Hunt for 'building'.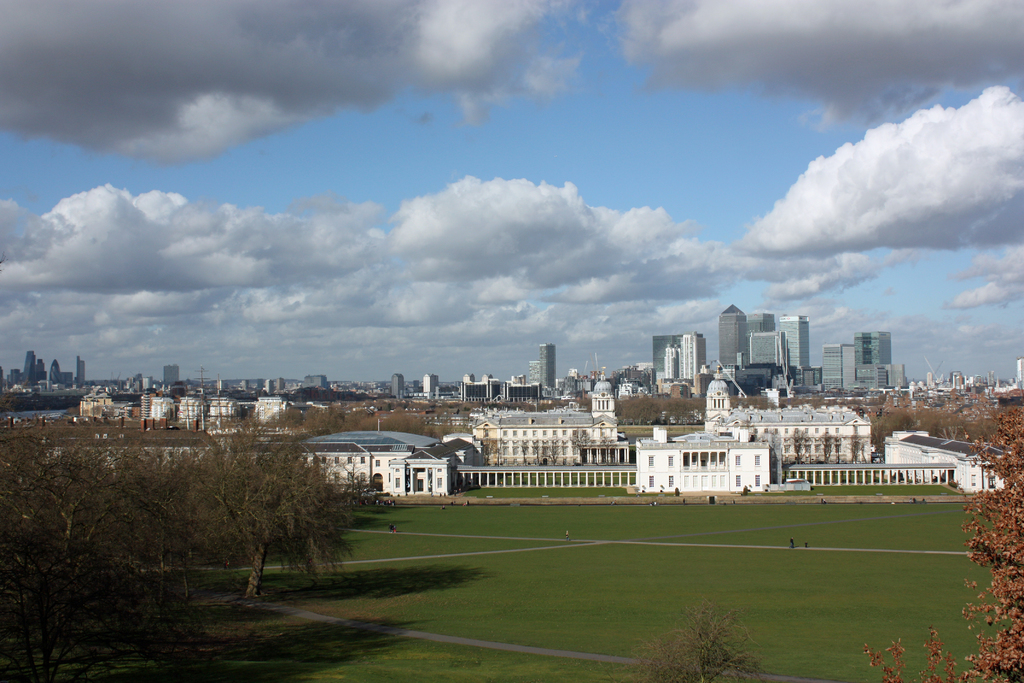
Hunted down at 180 387 204 438.
